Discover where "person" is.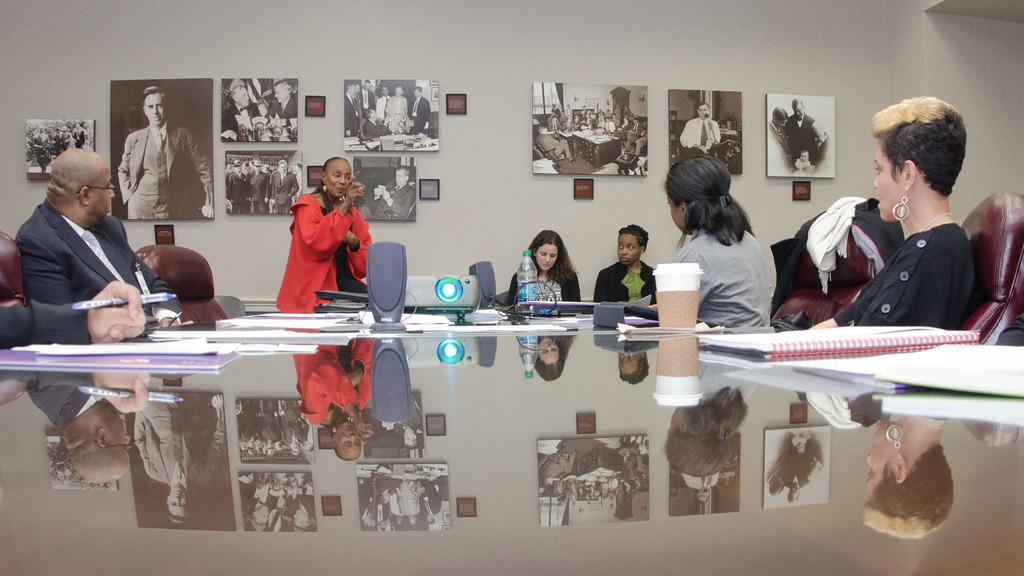
Discovered at Rect(69, 120, 86, 147).
